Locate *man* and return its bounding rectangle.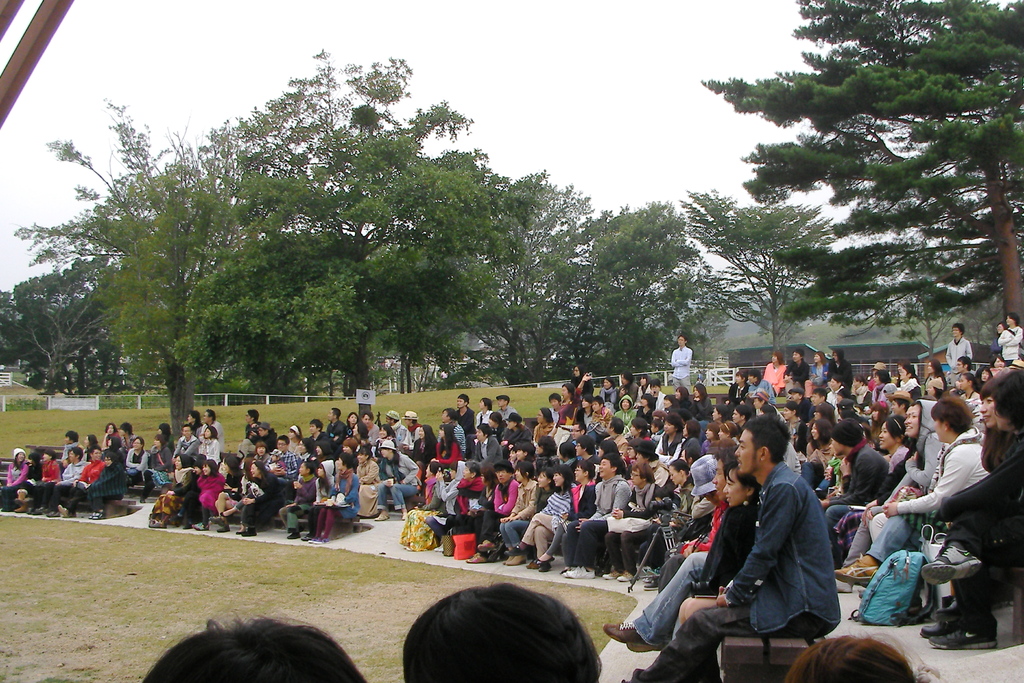
614/370/639/407.
